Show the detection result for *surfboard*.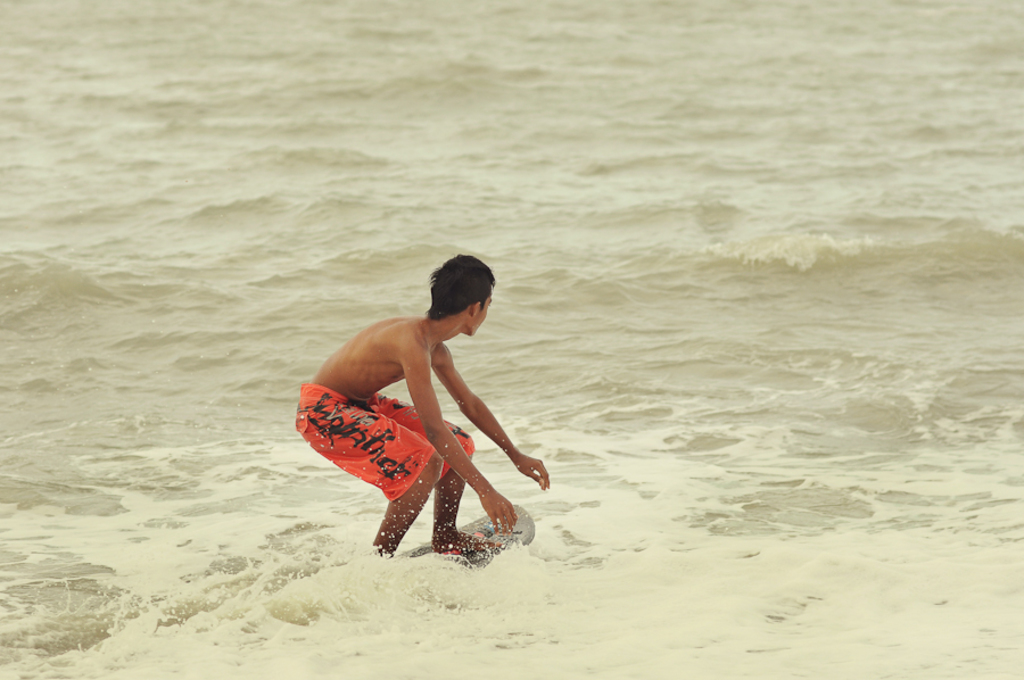
[395, 503, 536, 570].
